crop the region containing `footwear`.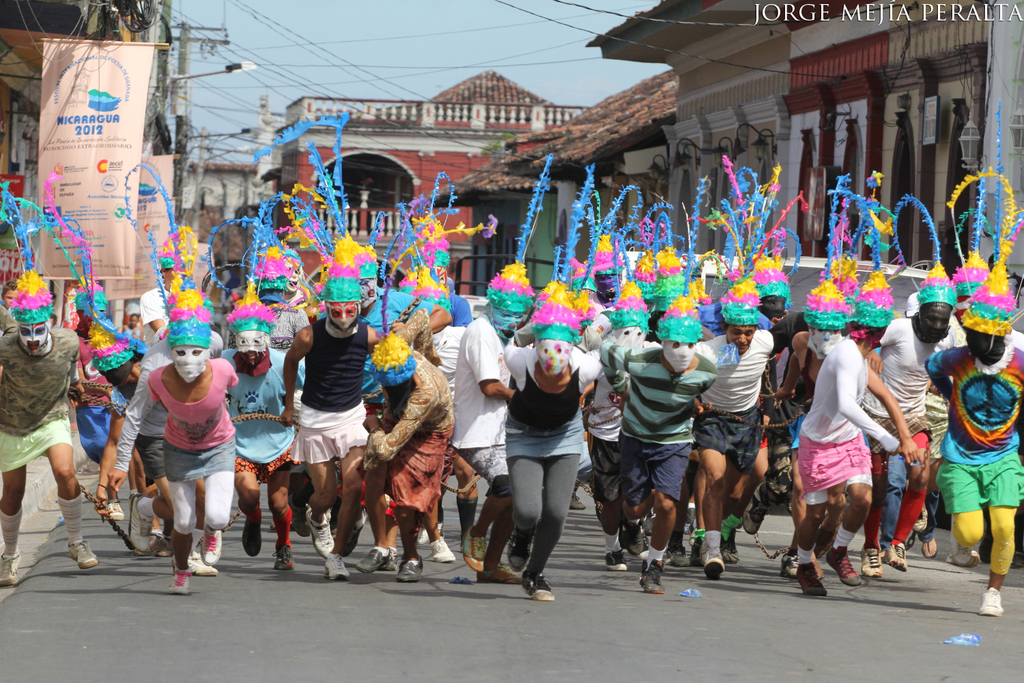
Crop region: <region>167, 565, 185, 598</region>.
